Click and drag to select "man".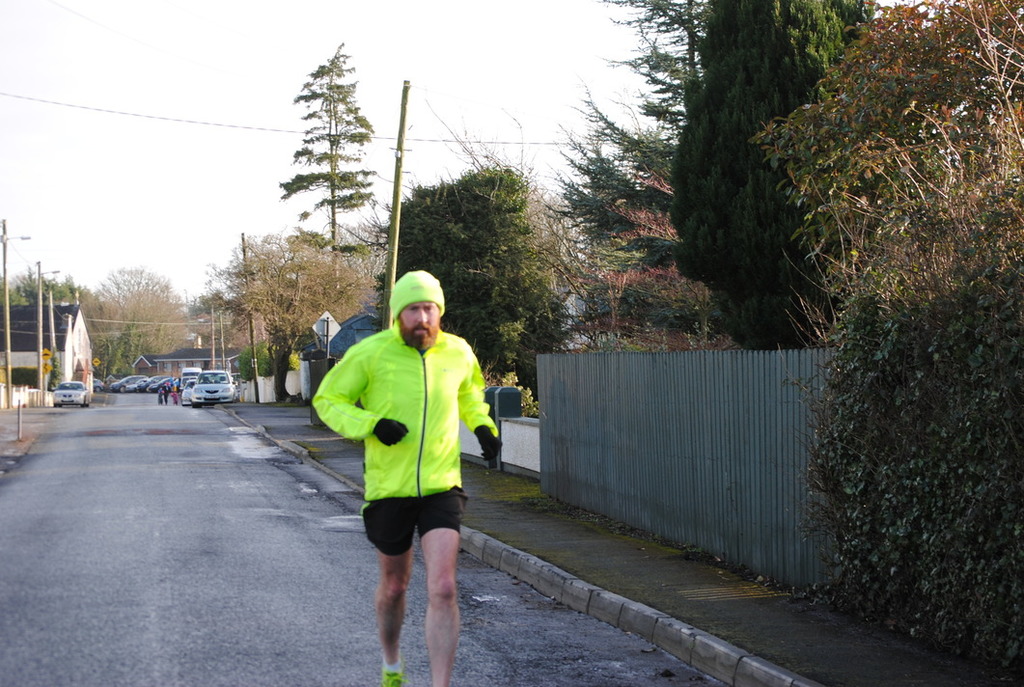
Selection: x1=315 y1=286 x2=493 y2=662.
